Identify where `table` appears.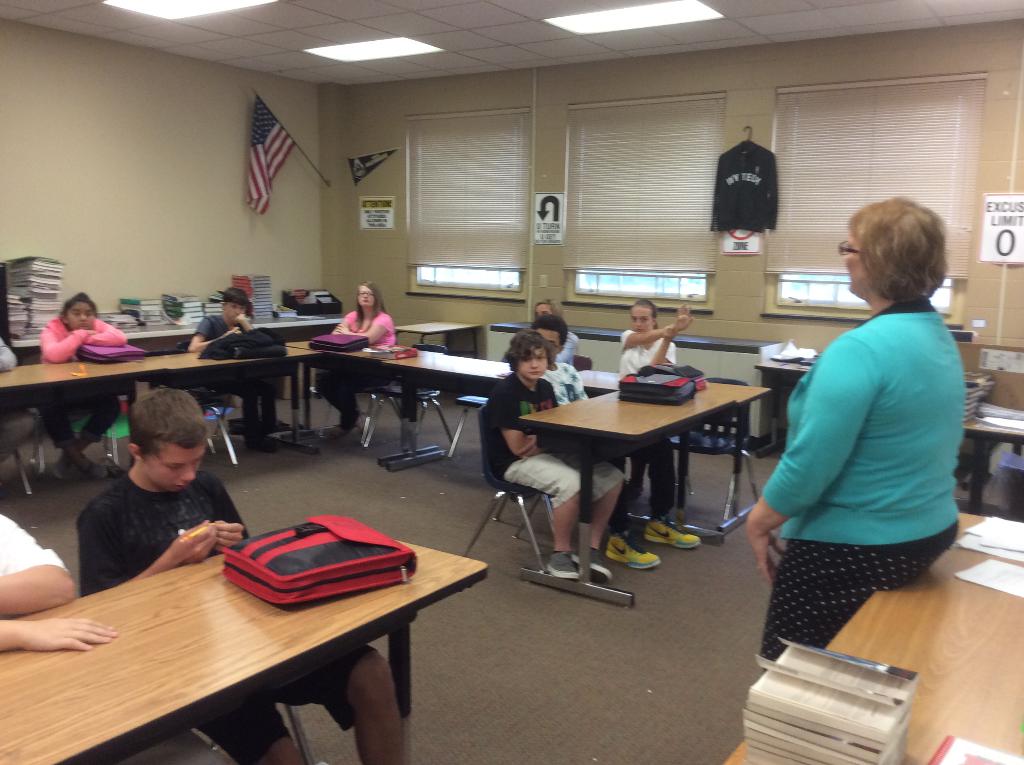
Appears at bbox(301, 336, 444, 464).
